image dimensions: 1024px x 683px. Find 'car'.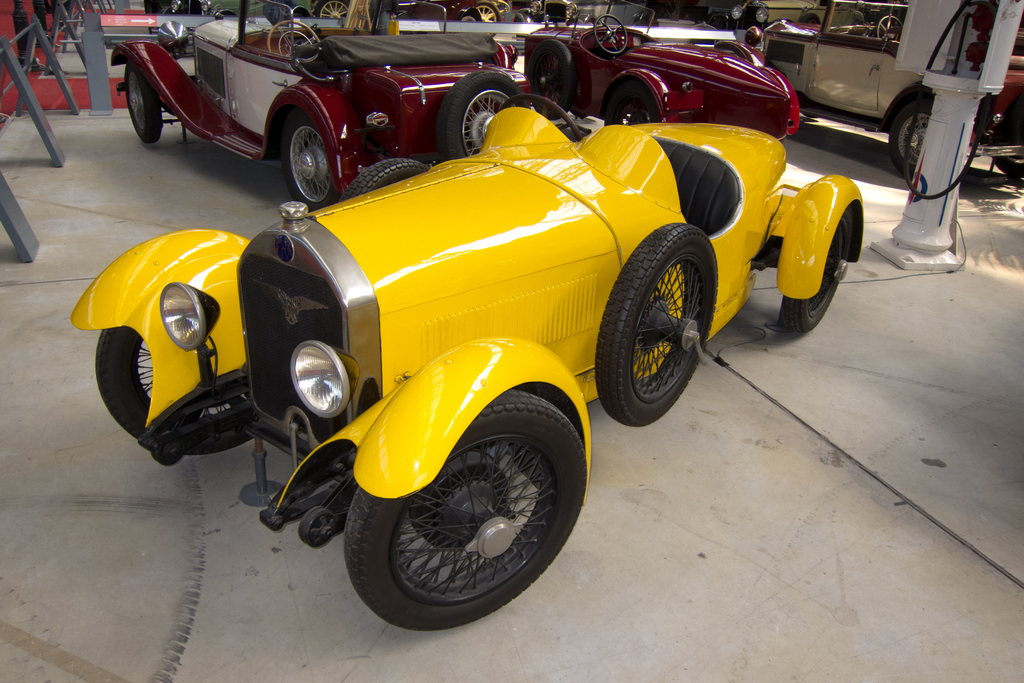
box(69, 90, 865, 626).
